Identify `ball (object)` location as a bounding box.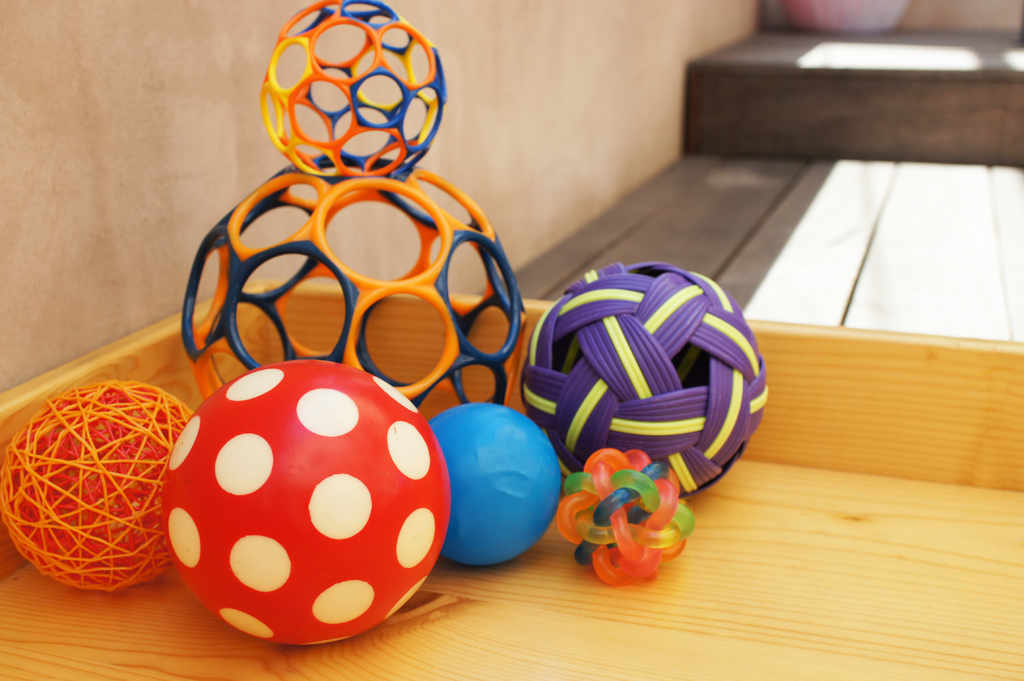
0:378:192:590.
